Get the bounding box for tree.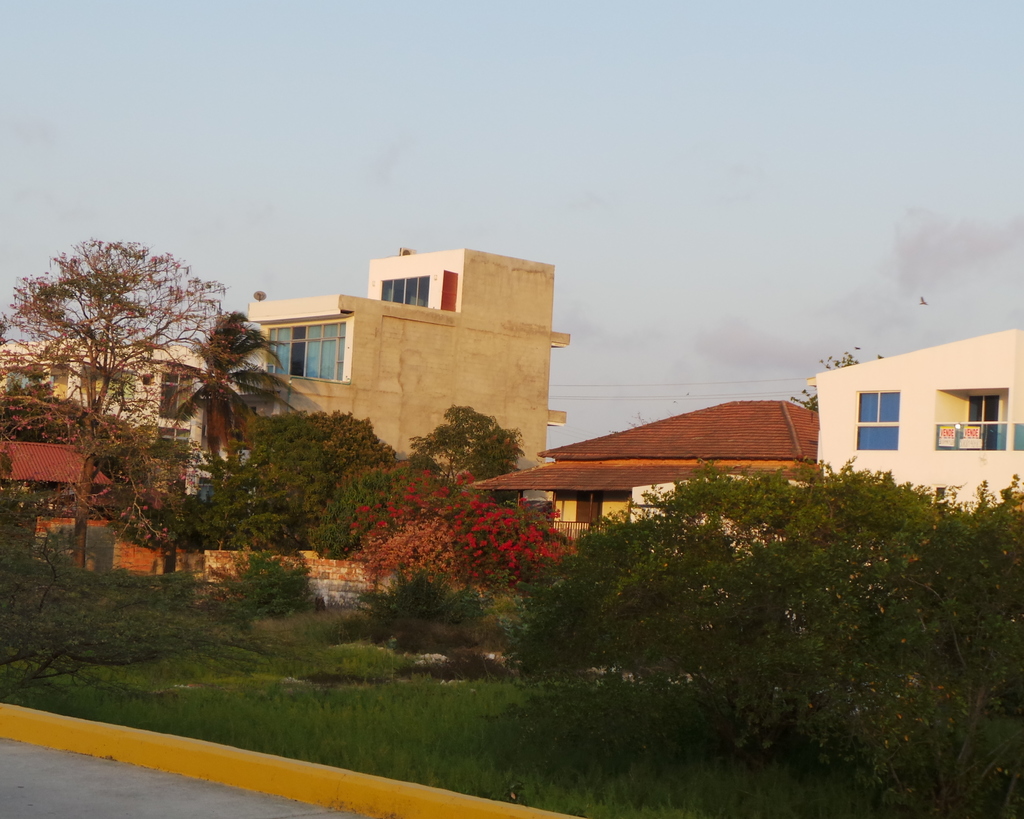
pyautogui.locateOnScreen(334, 565, 495, 651).
